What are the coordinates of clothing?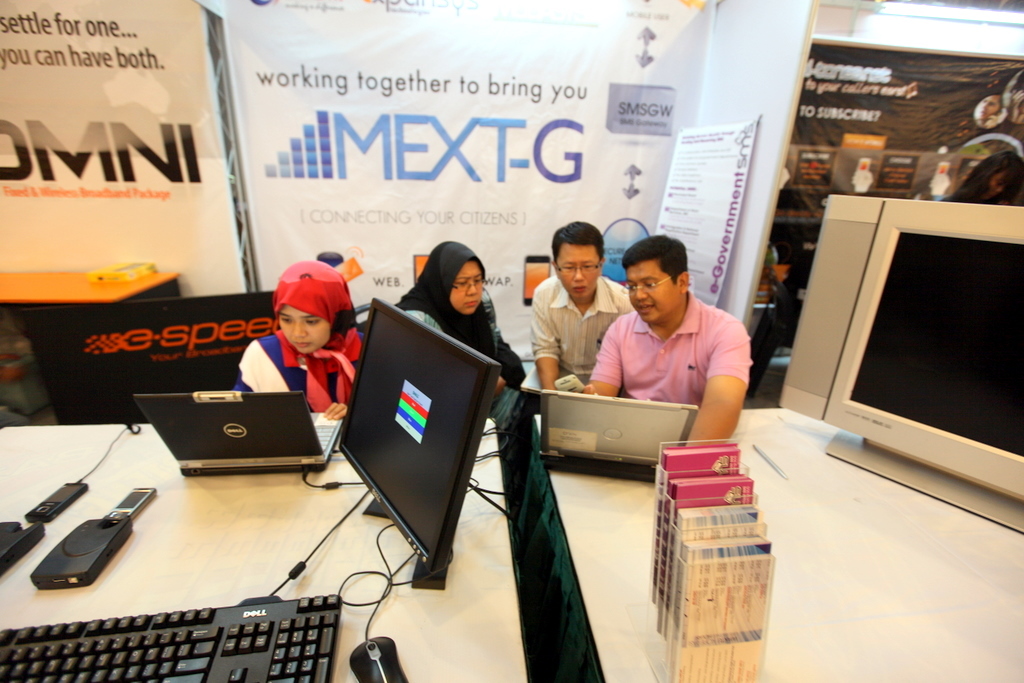
bbox(528, 272, 632, 384).
